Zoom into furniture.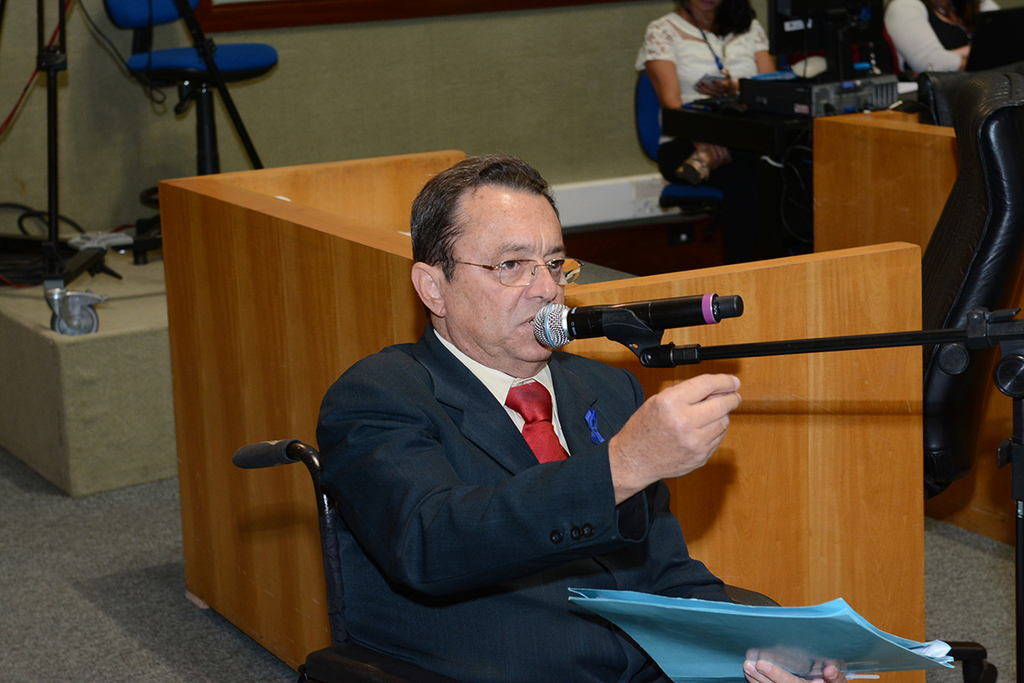
Zoom target: <box>661,72,920,261</box>.
